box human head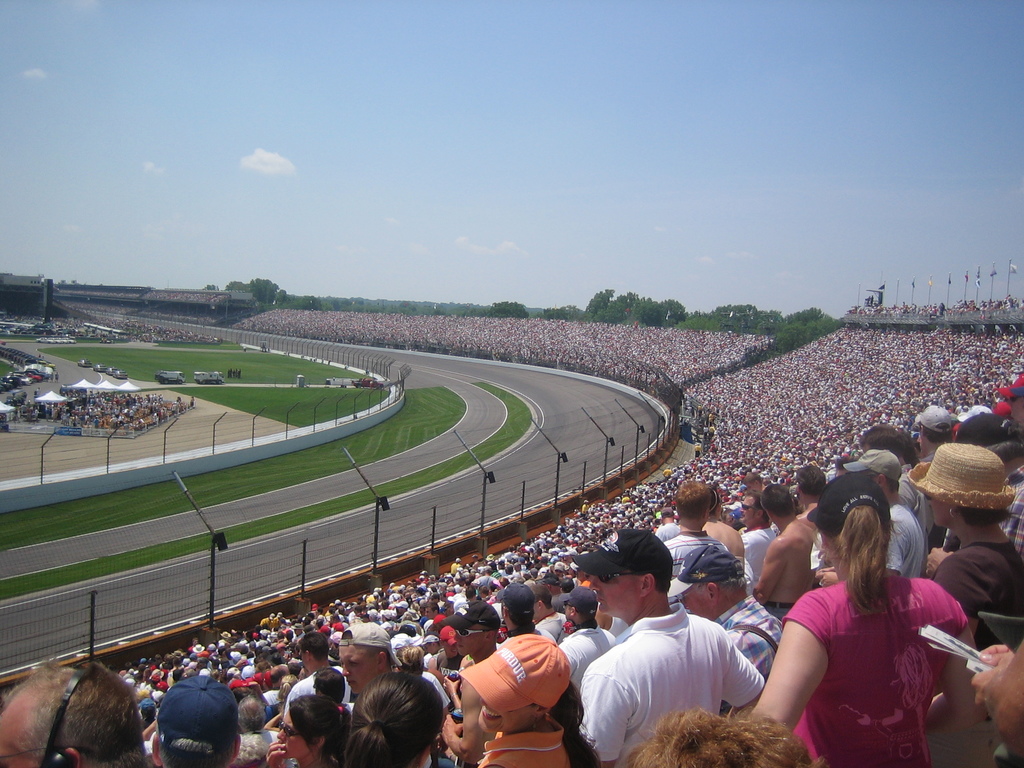
left=155, top=678, right=239, bottom=767
